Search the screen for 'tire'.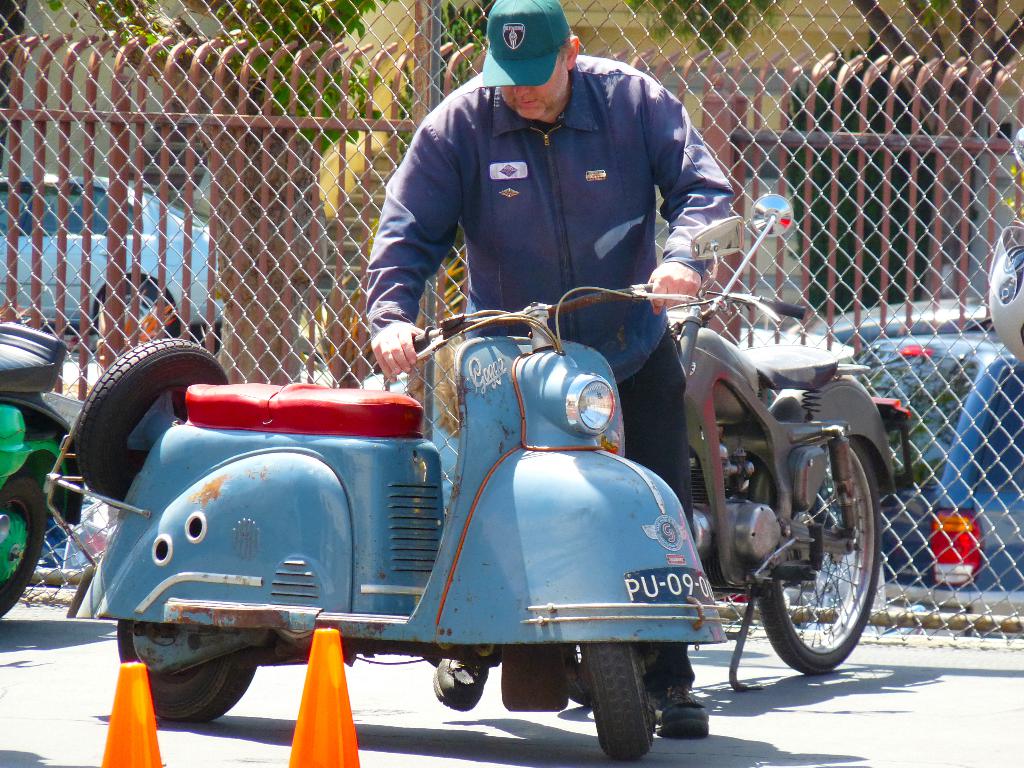
Found at BBox(764, 428, 874, 690).
